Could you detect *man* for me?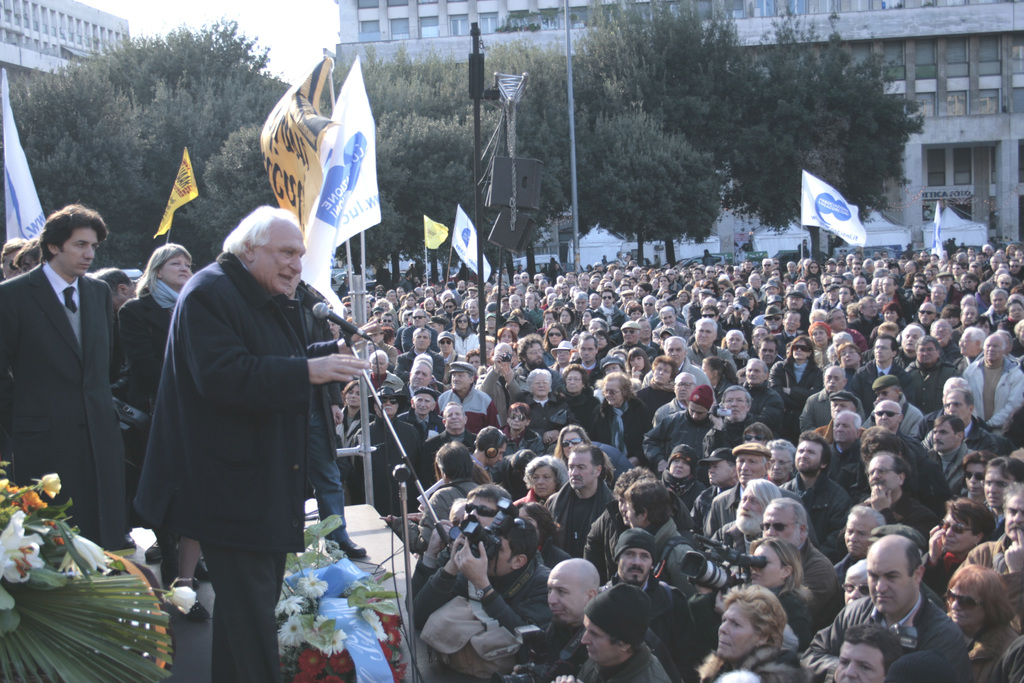
Detection result: <box>991,285,1007,327</box>.
